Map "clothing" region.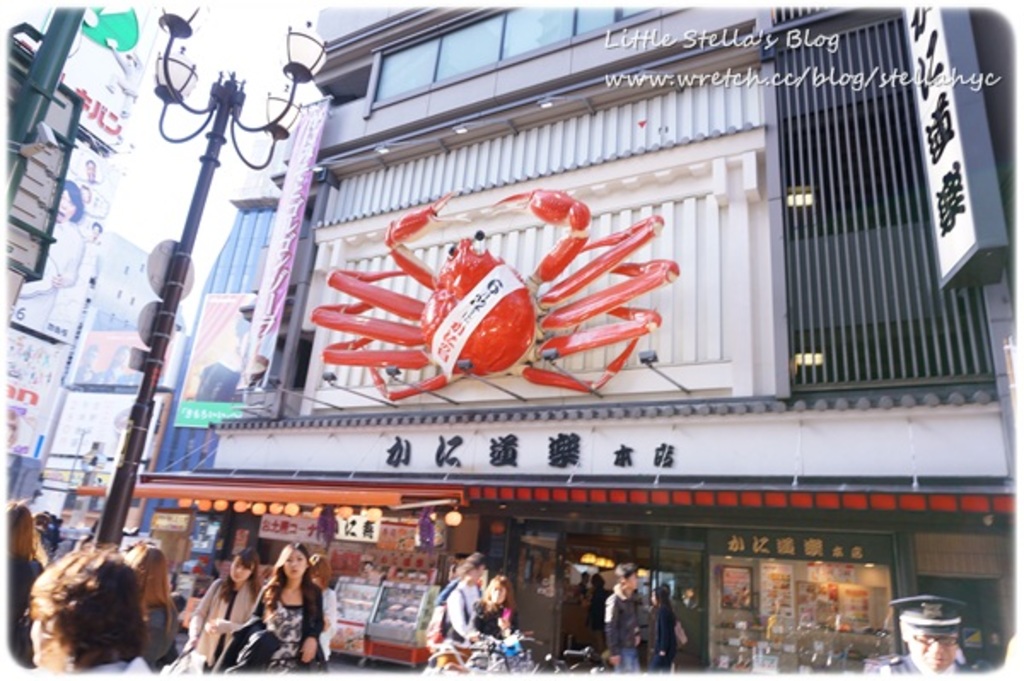
Mapped to box(476, 601, 514, 638).
